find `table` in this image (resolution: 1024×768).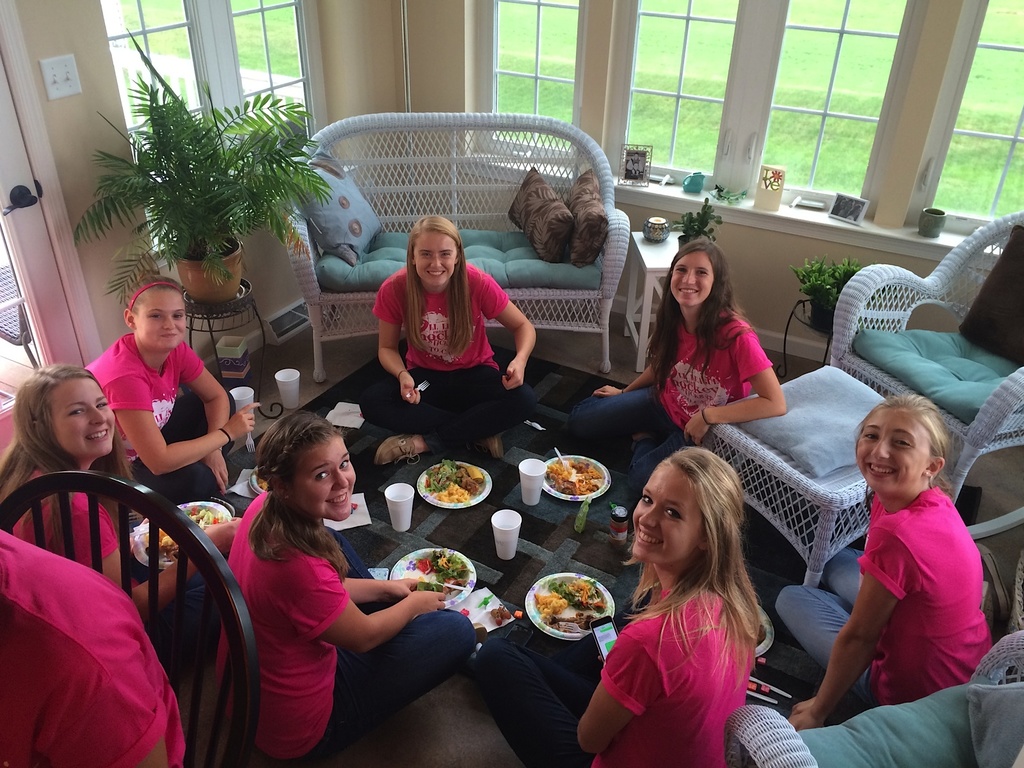
detection(700, 362, 893, 591).
